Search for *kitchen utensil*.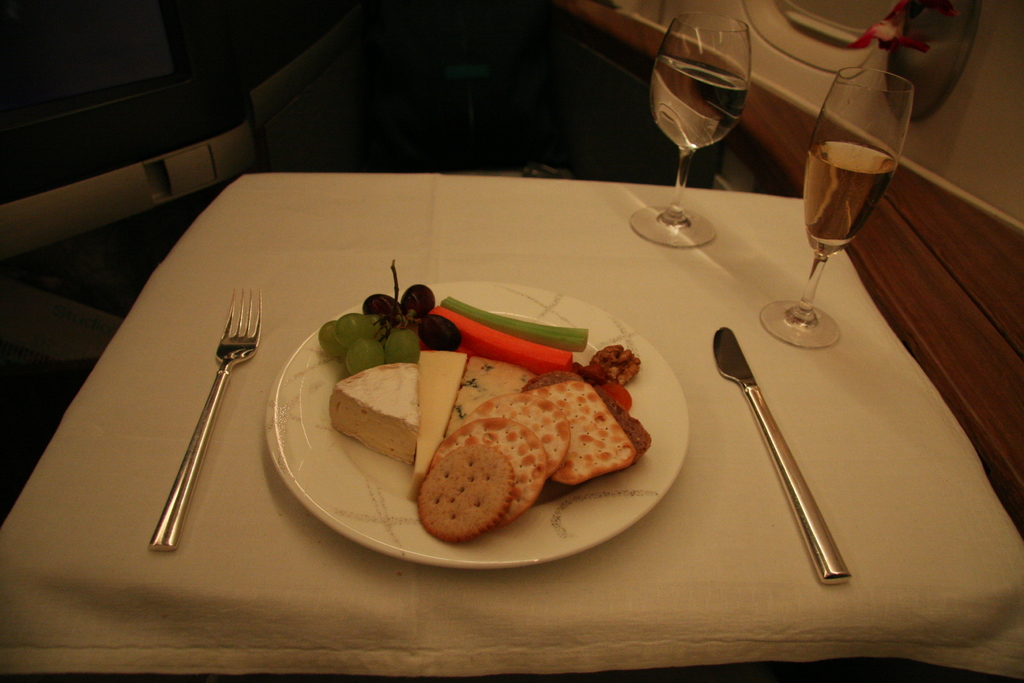
Found at {"x1": 147, "y1": 279, "x2": 263, "y2": 526}.
